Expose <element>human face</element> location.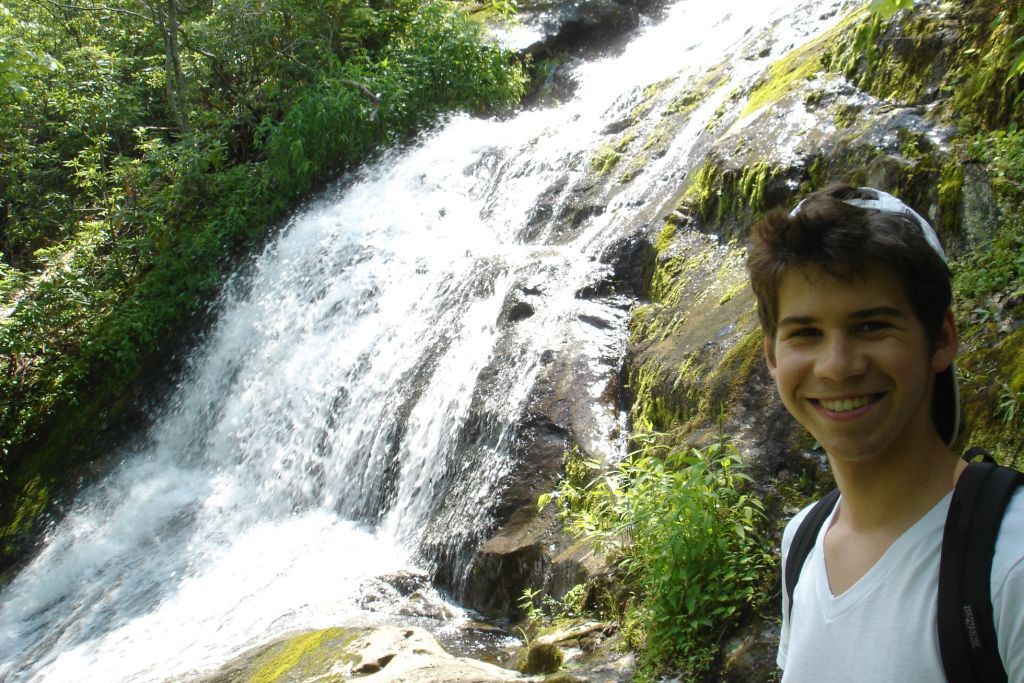
Exposed at 773/264/928/465.
